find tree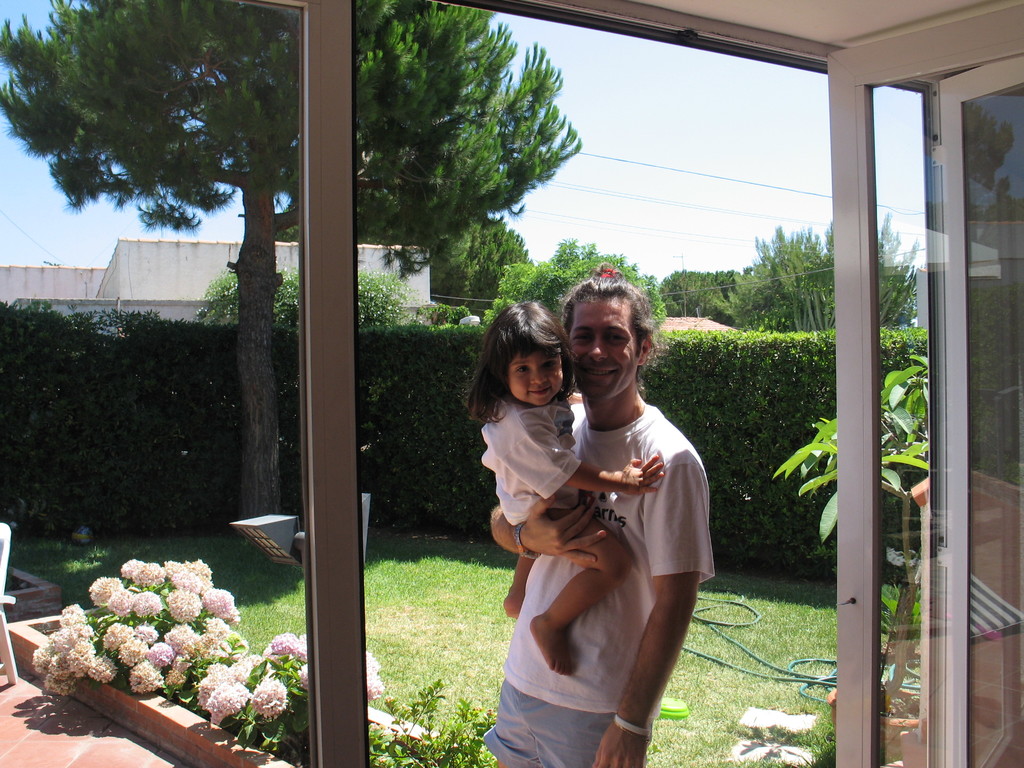
bbox(271, 201, 538, 320)
